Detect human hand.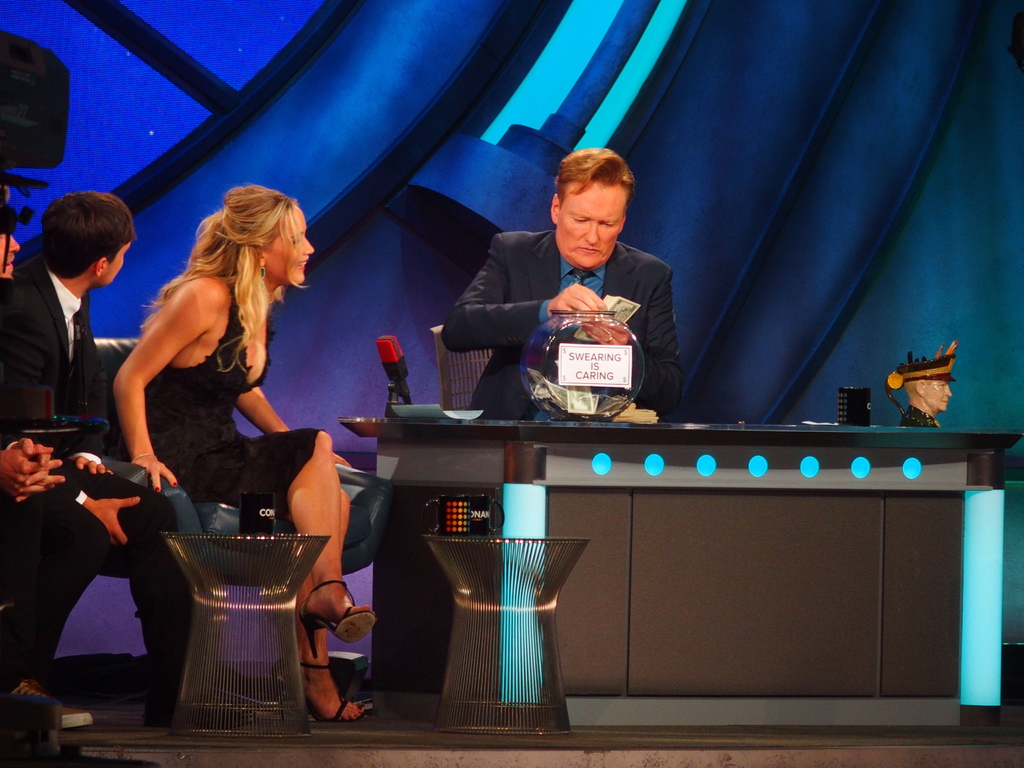
Detected at pyautogui.locateOnScreen(77, 456, 112, 476).
